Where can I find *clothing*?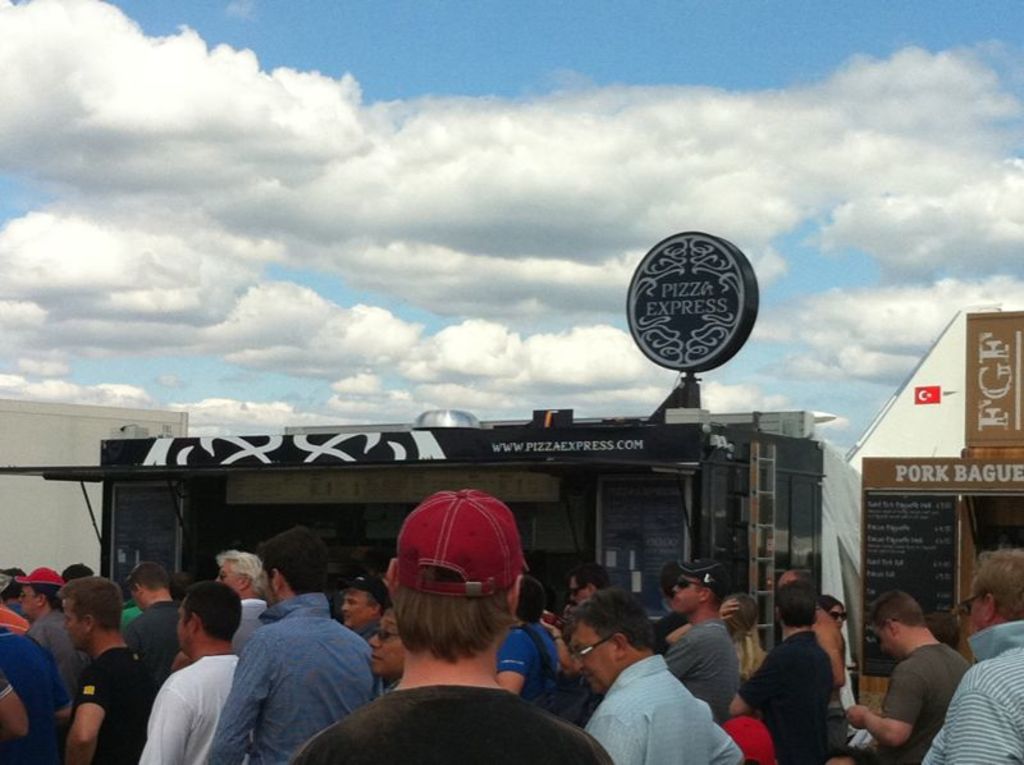
You can find it at crop(0, 638, 14, 706).
